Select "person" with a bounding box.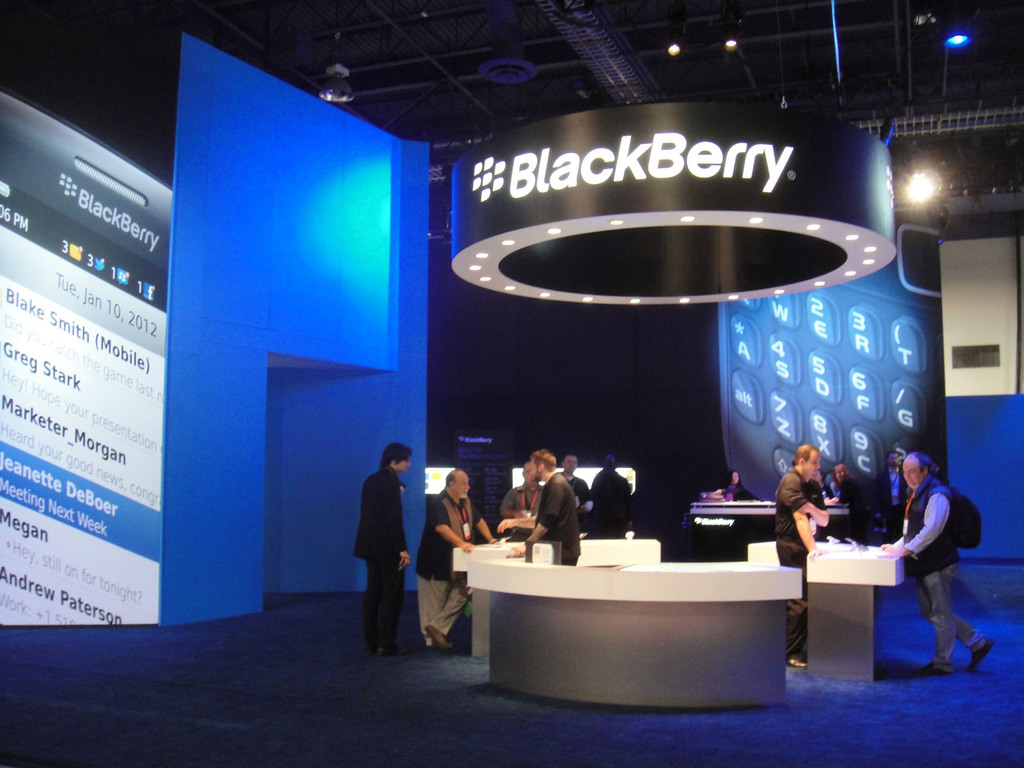
bbox=[503, 465, 541, 549].
